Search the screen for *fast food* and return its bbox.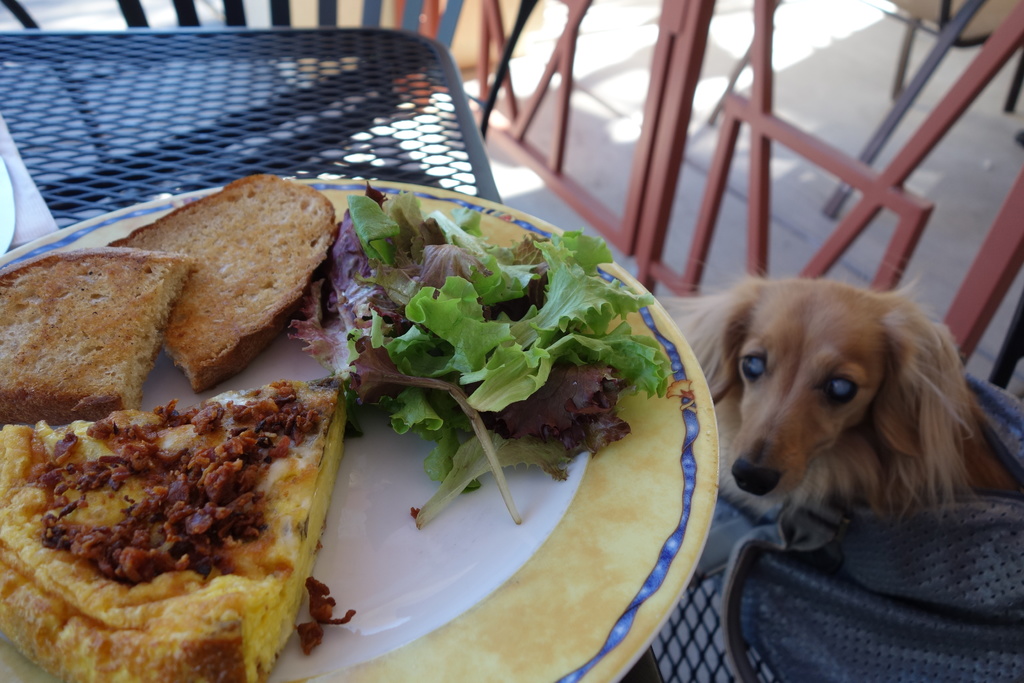
Found: 107 172 338 394.
